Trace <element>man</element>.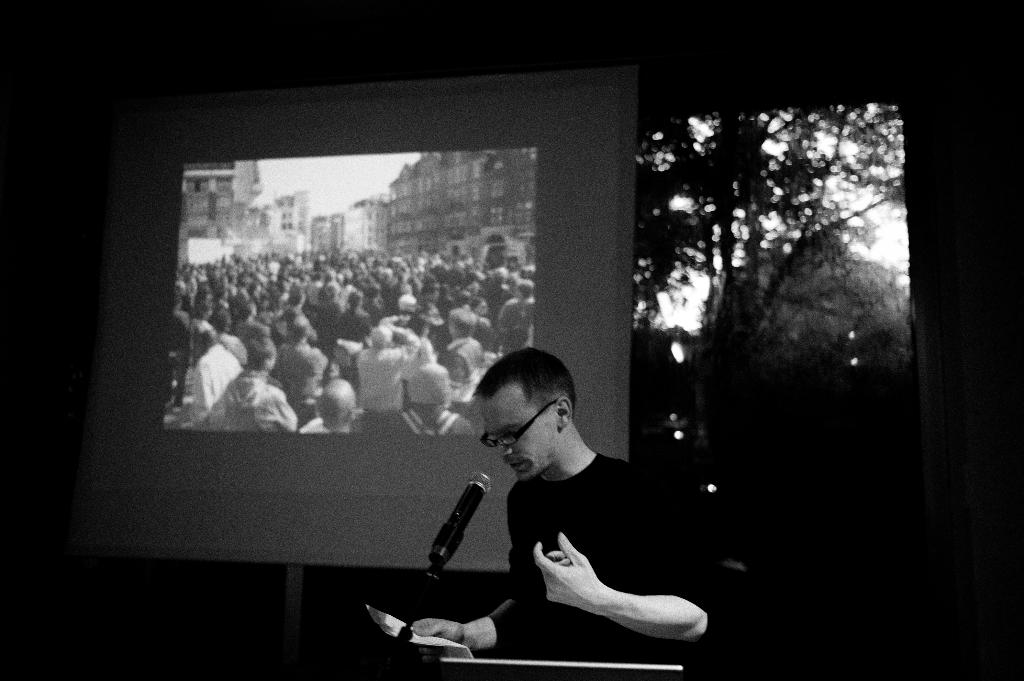
Traced to region(420, 358, 710, 671).
